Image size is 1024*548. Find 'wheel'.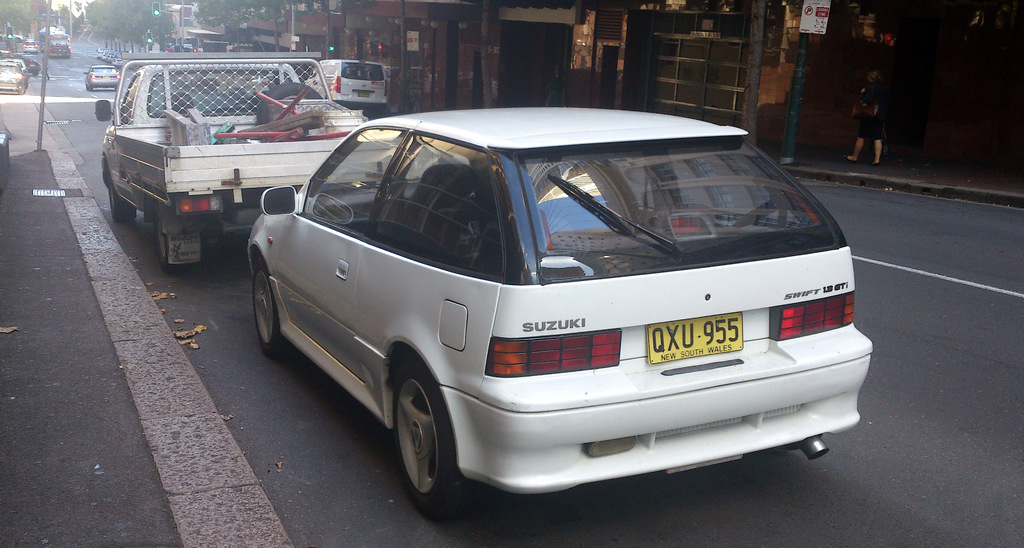
x1=254, y1=260, x2=292, y2=359.
